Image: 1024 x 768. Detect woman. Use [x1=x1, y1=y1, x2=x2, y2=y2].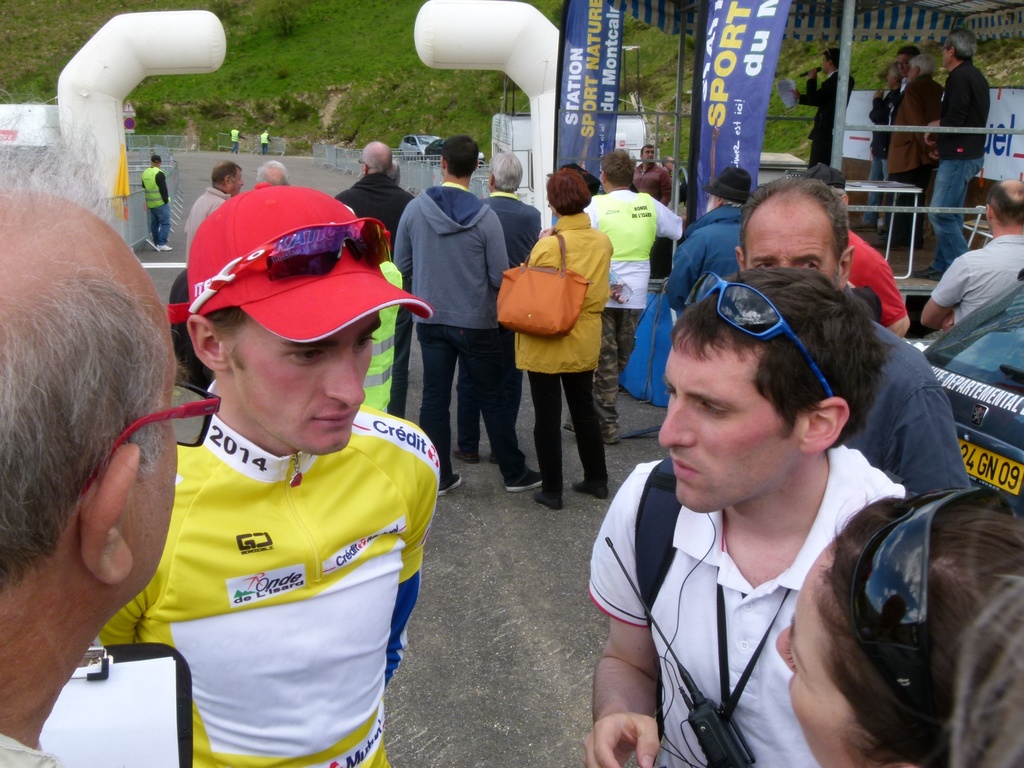
[x1=778, y1=476, x2=1023, y2=767].
